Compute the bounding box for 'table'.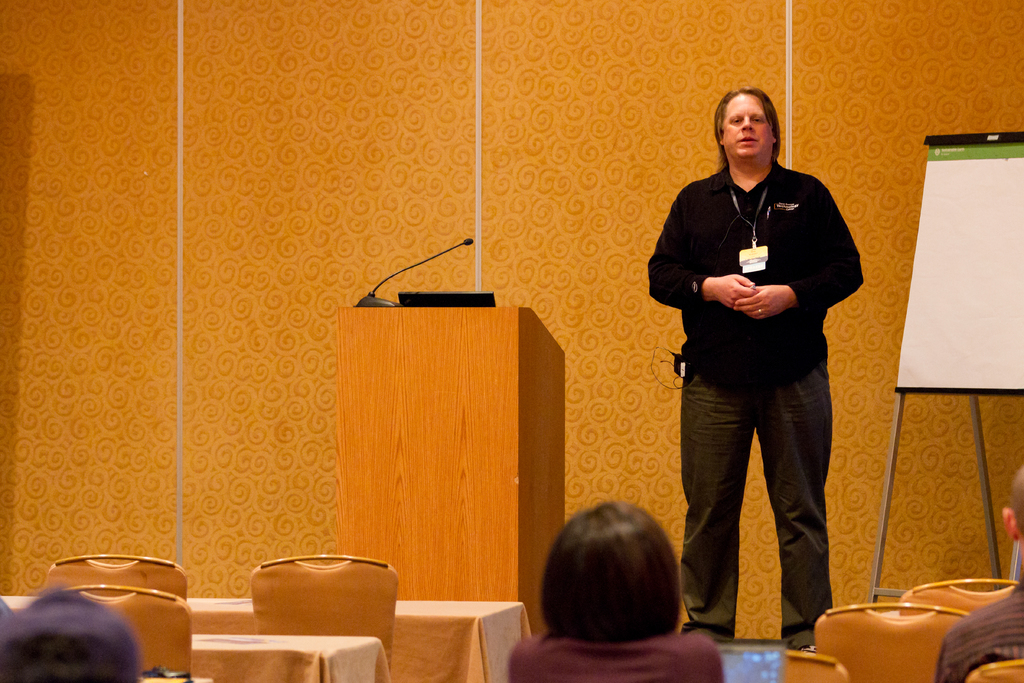
bbox=[188, 630, 388, 682].
